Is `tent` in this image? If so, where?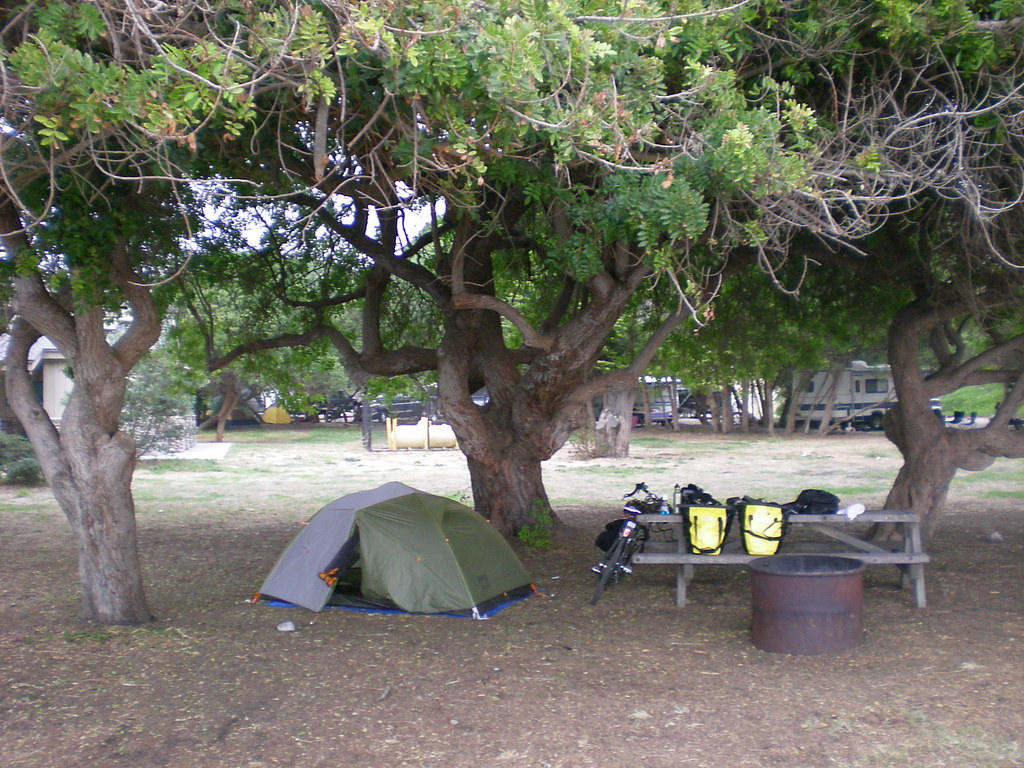
Yes, at <region>247, 484, 552, 626</region>.
